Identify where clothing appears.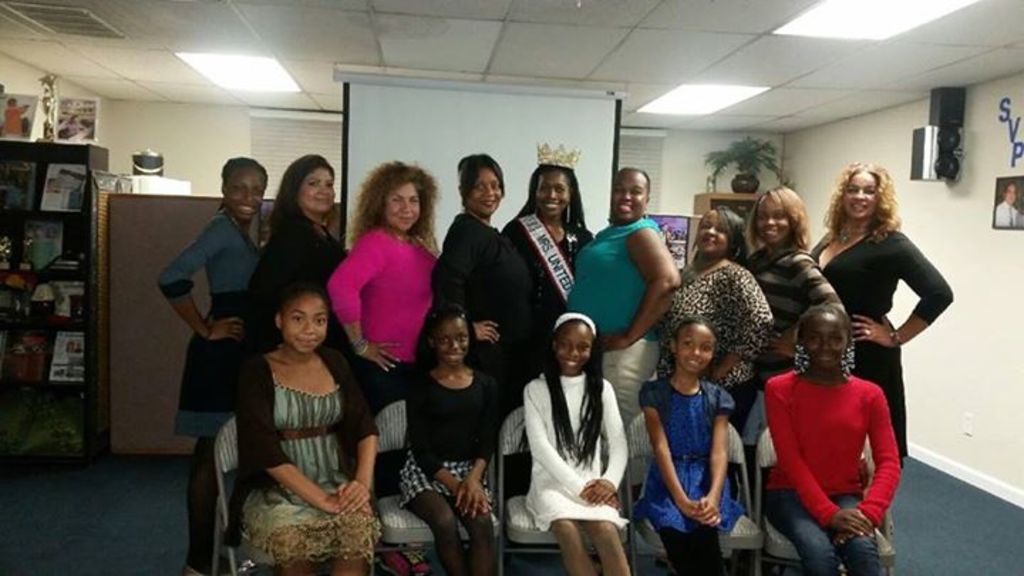
Appears at 767 337 900 545.
